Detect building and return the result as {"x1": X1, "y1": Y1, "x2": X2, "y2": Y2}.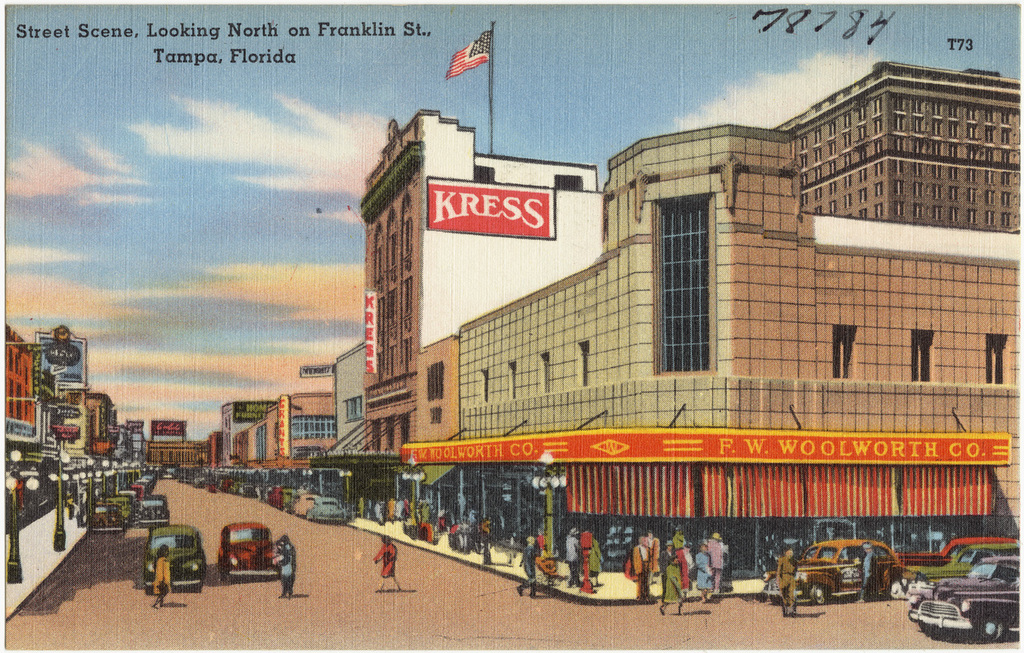
{"x1": 308, "y1": 108, "x2": 603, "y2": 521}.
